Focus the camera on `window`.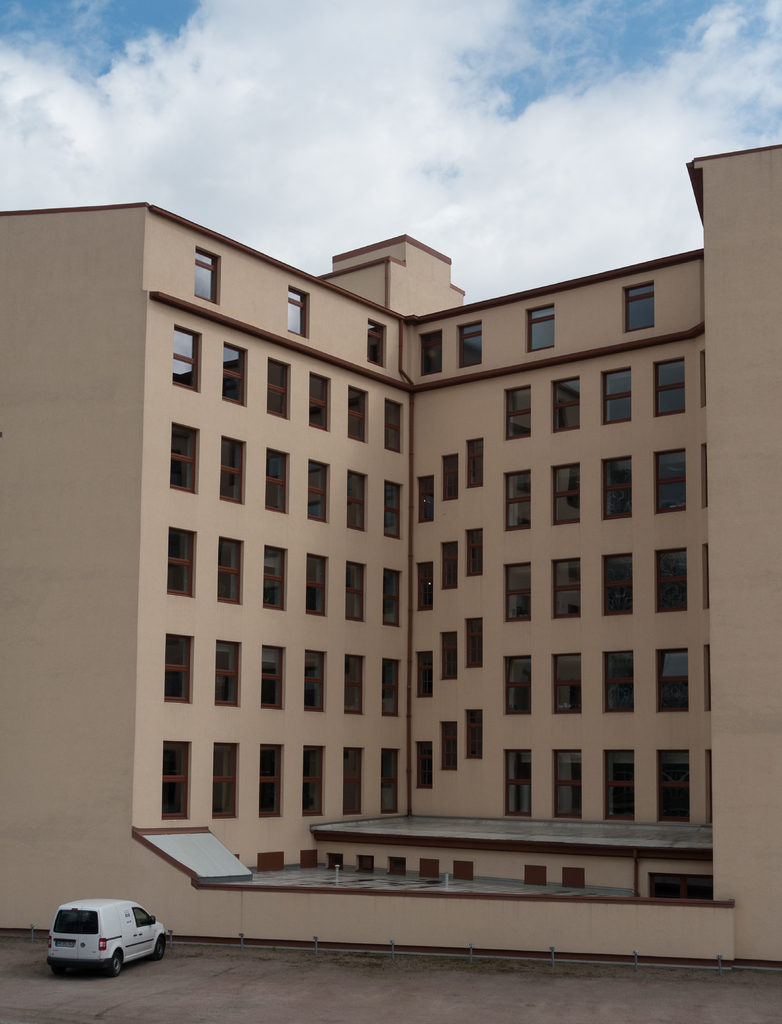
Focus region: detection(444, 454, 459, 500).
